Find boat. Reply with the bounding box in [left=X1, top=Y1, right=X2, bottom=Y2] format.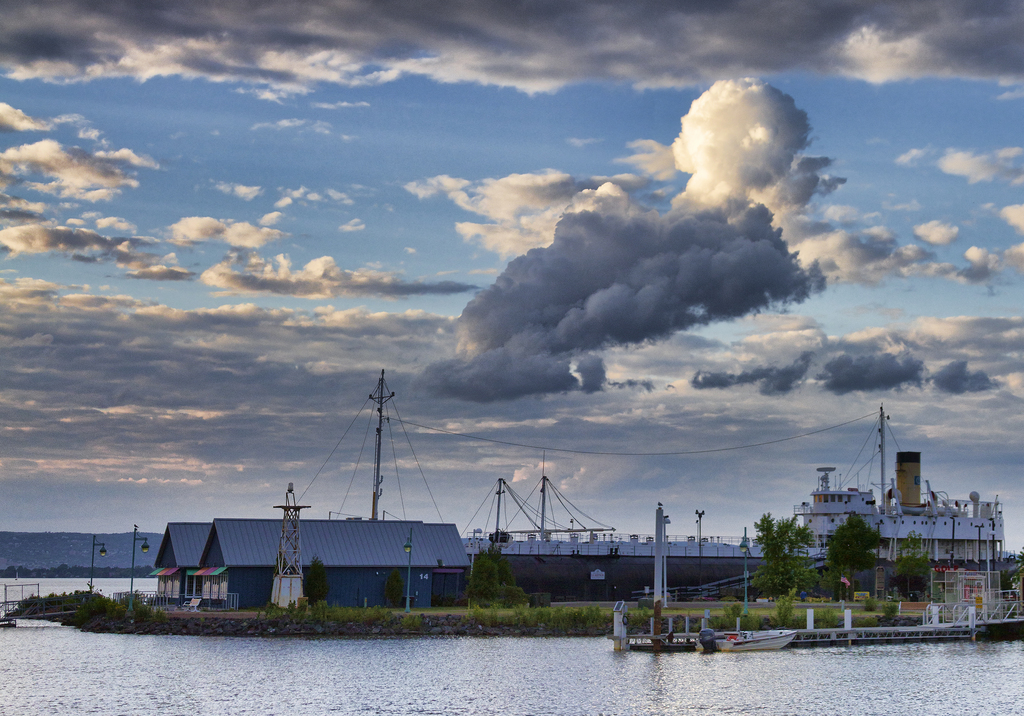
[left=689, top=627, right=796, bottom=655].
